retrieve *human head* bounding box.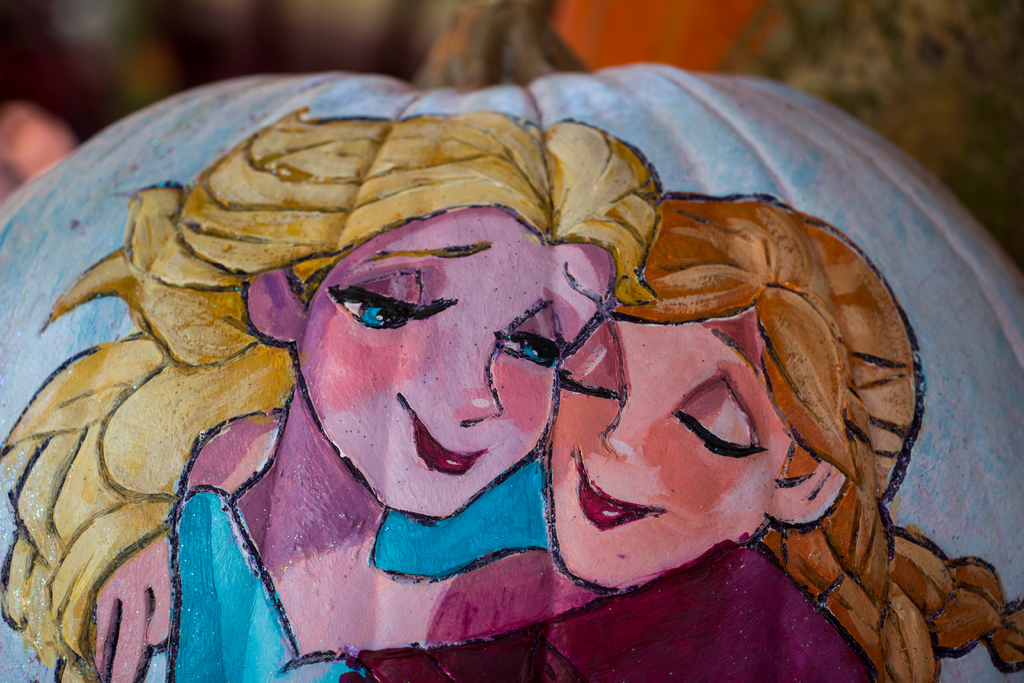
Bounding box: left=240, top=158, right=634, bottom=524.
